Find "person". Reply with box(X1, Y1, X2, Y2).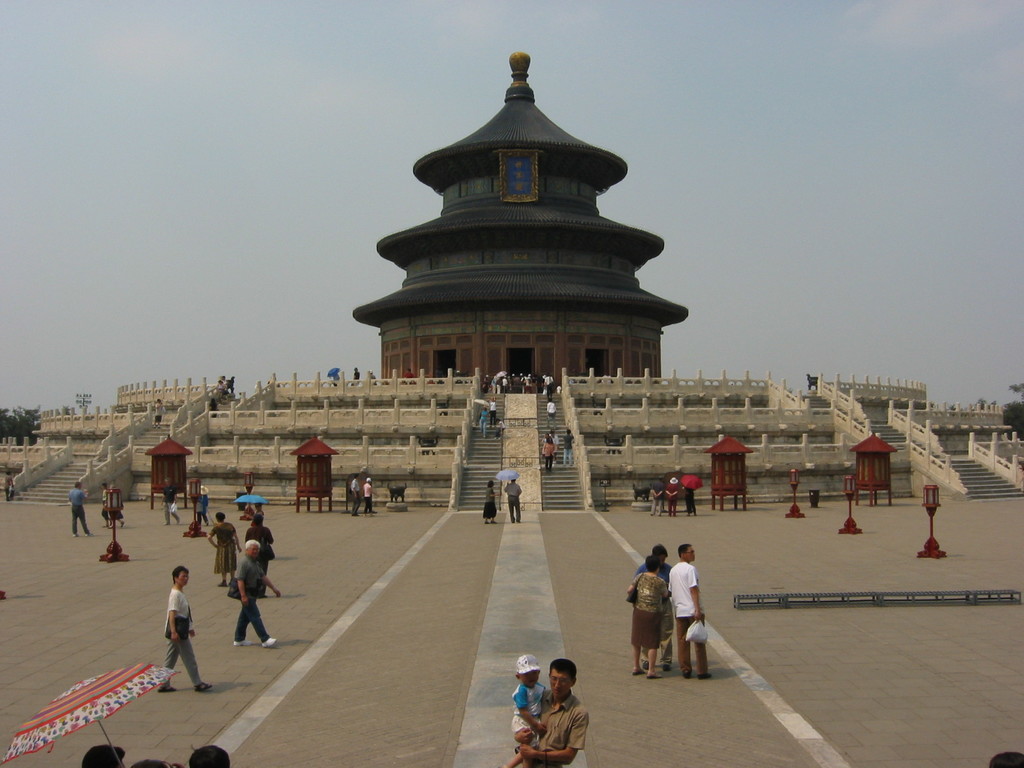
box(545, 373, 553, 395).
